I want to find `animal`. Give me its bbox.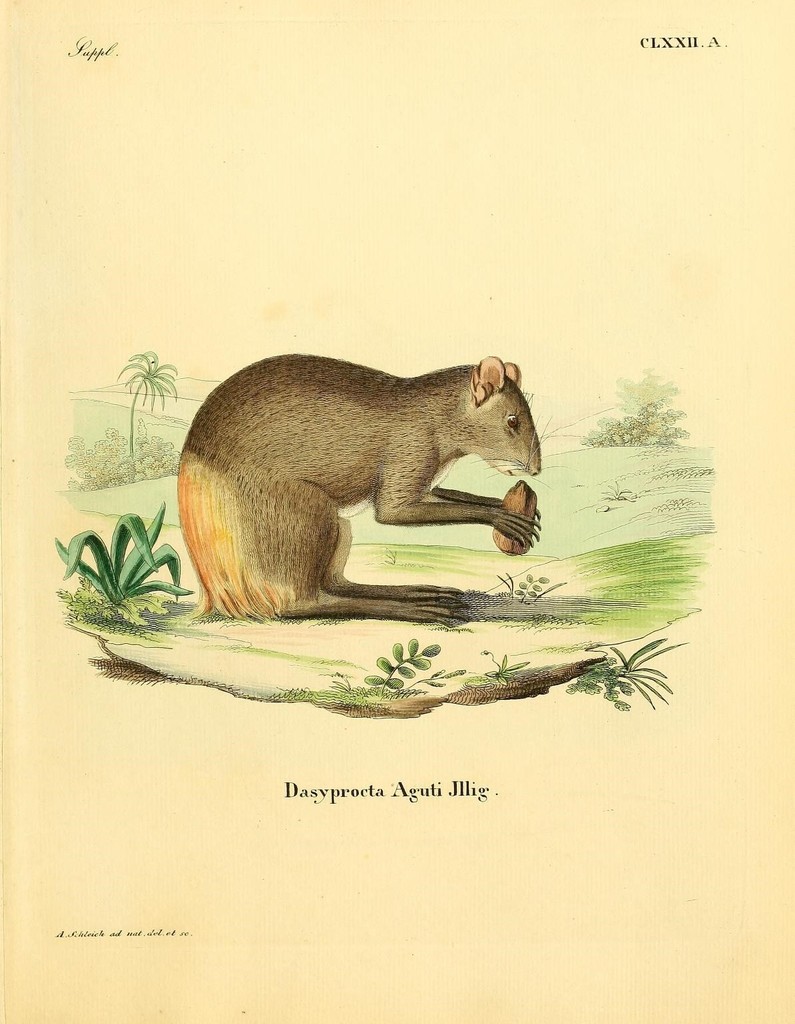
[x1=176, y1=354, x2=543, y2=615].
